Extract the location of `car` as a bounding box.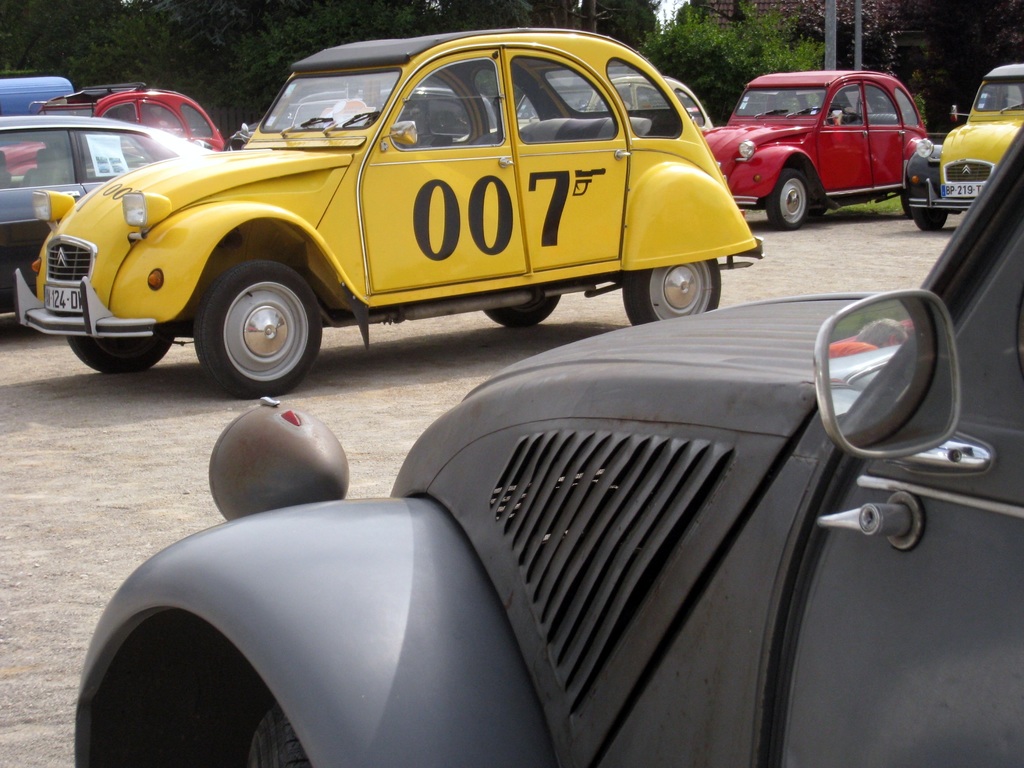
l=277, t=87, r=501, b=160.
